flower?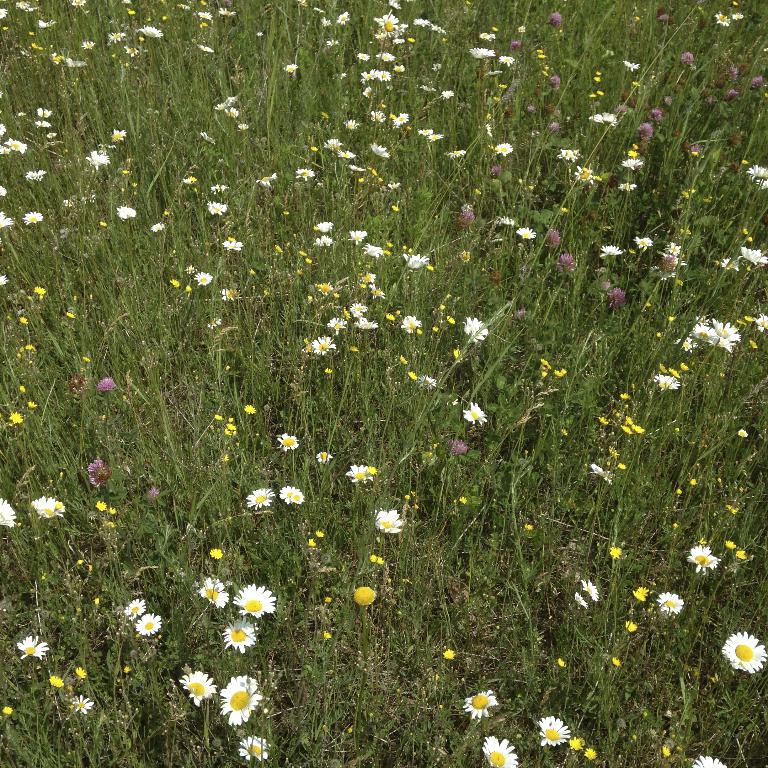
rect(0, 8, 9, 20)
